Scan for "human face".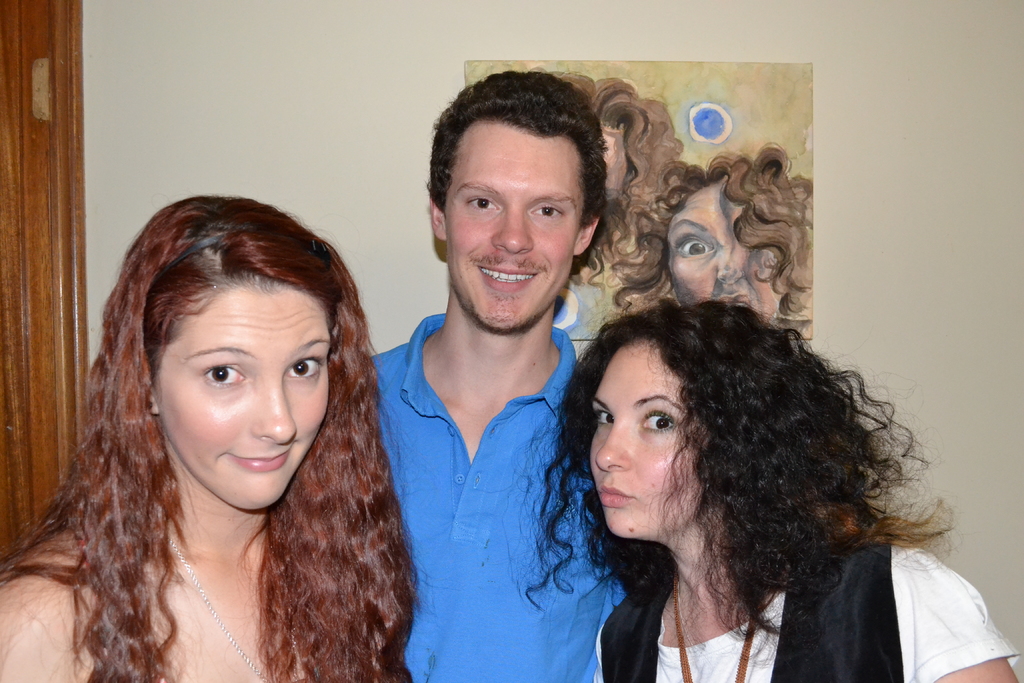
Scan result: l=452, t=135, r=572, b=329.
